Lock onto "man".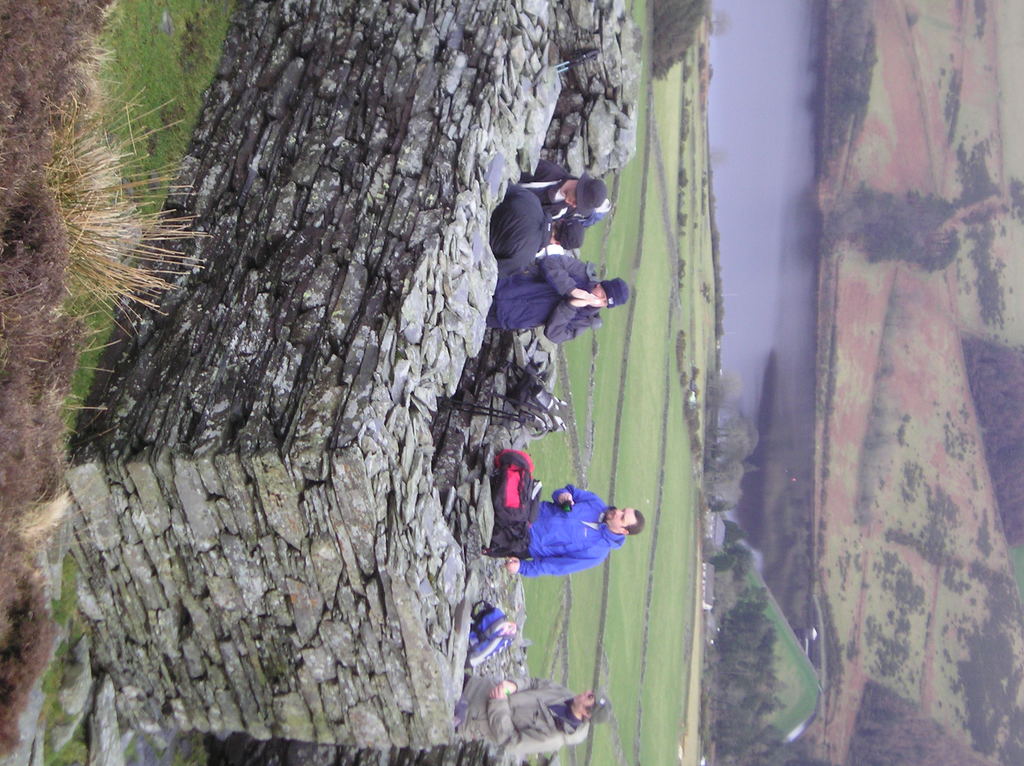
Locked: x1=503 y1=481 x2=645 y2=574.
